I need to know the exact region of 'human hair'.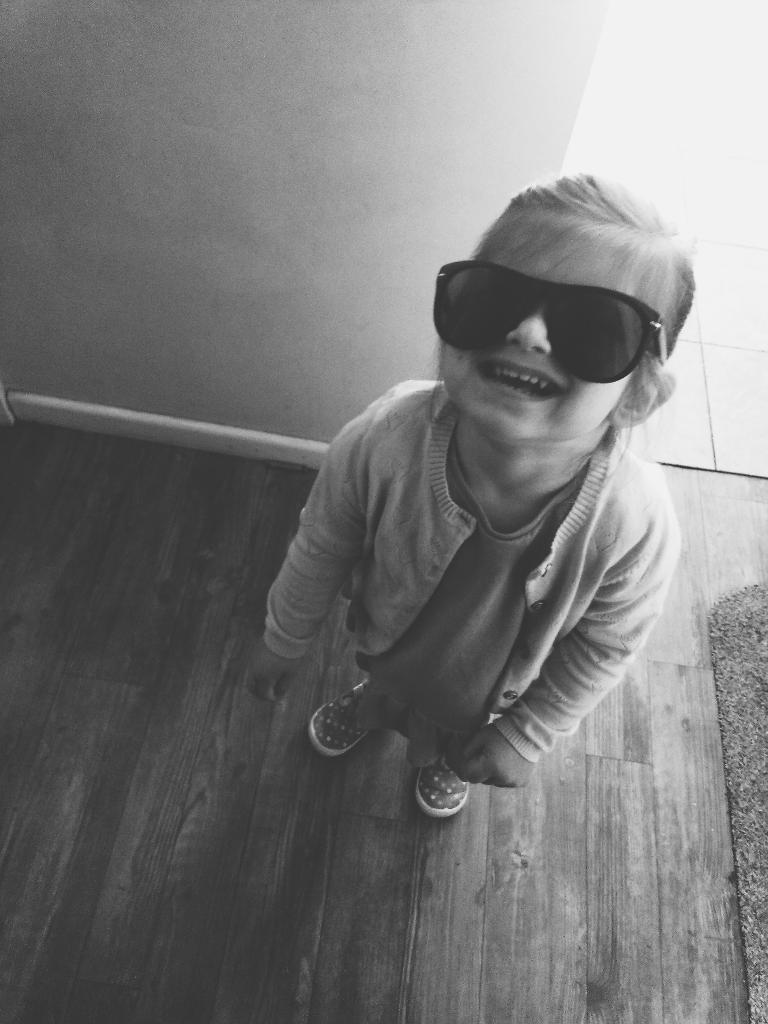
Region: [left=449, top=166, right=700, bottom=351].
